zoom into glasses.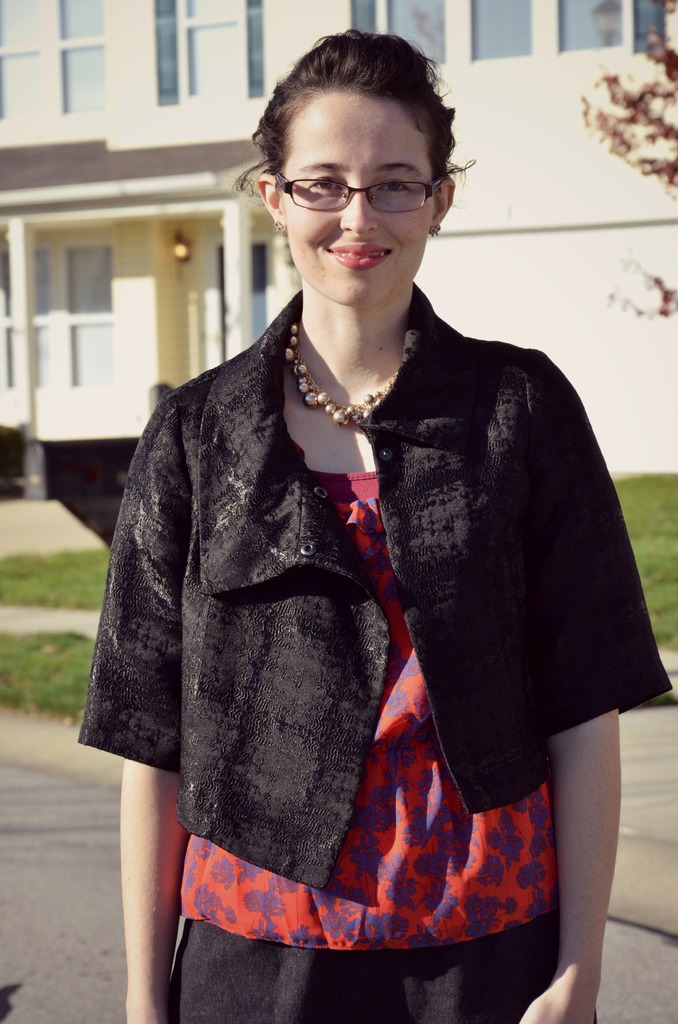
Zoom target: detection(261, 148, 460, 204).
